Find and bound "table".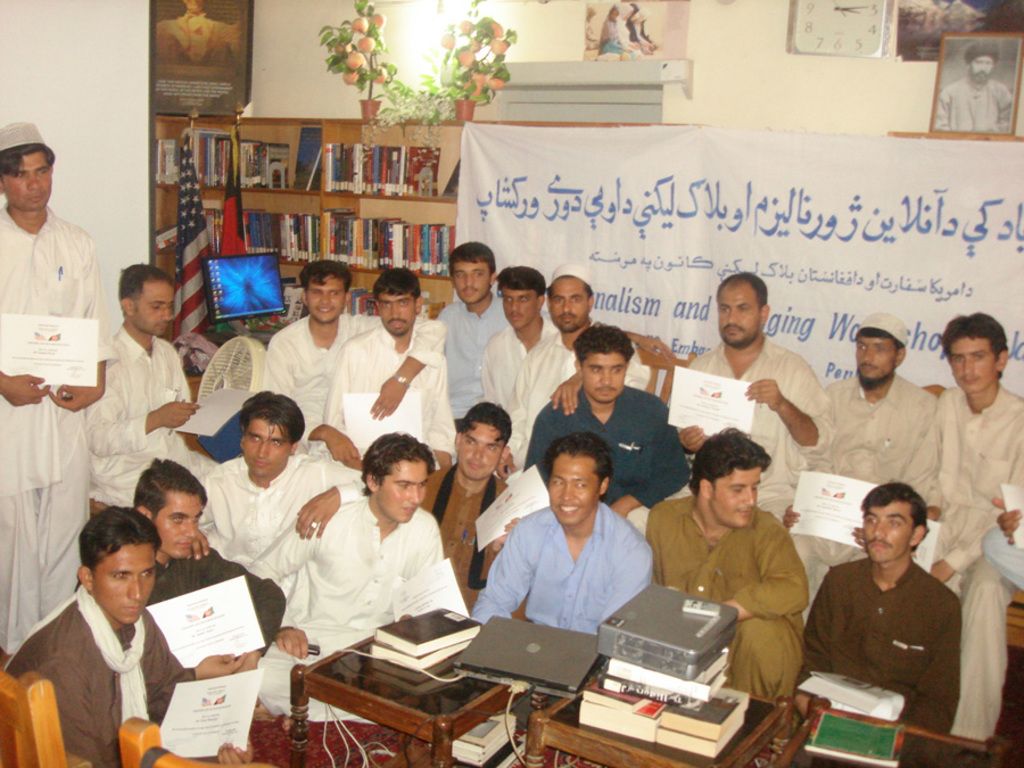
Bound: [263, 609, 512, 746].
